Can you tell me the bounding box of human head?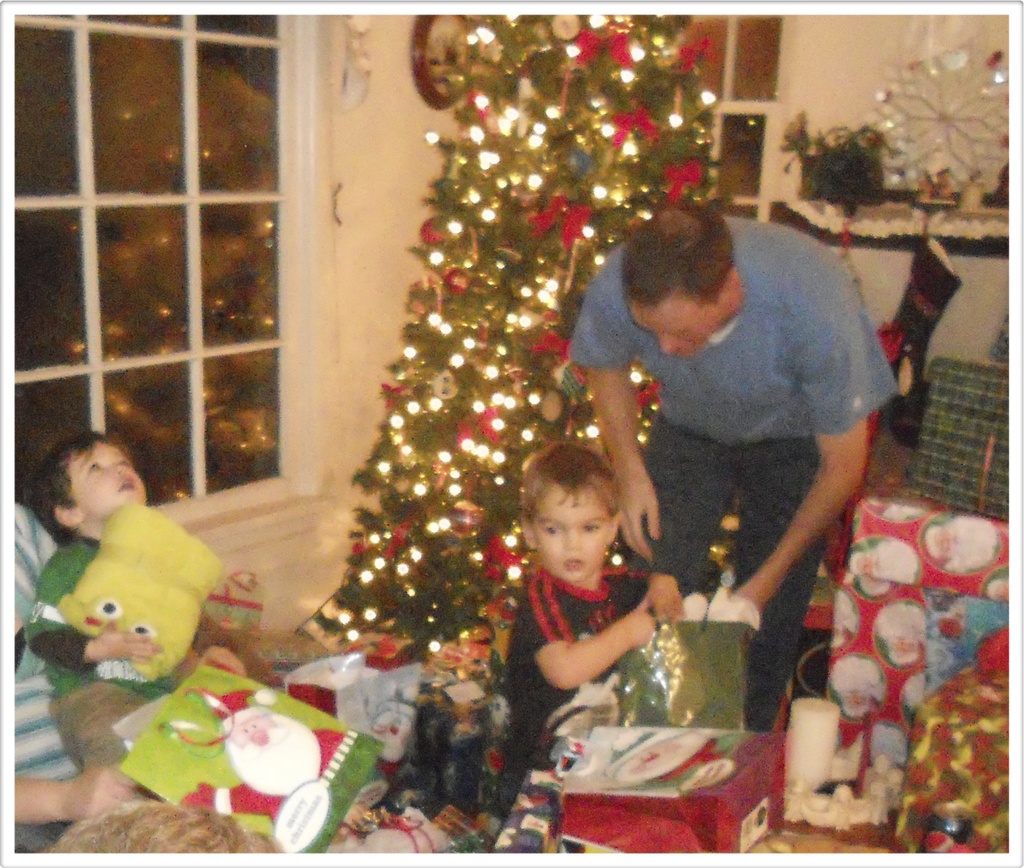
617 201 735 354.
